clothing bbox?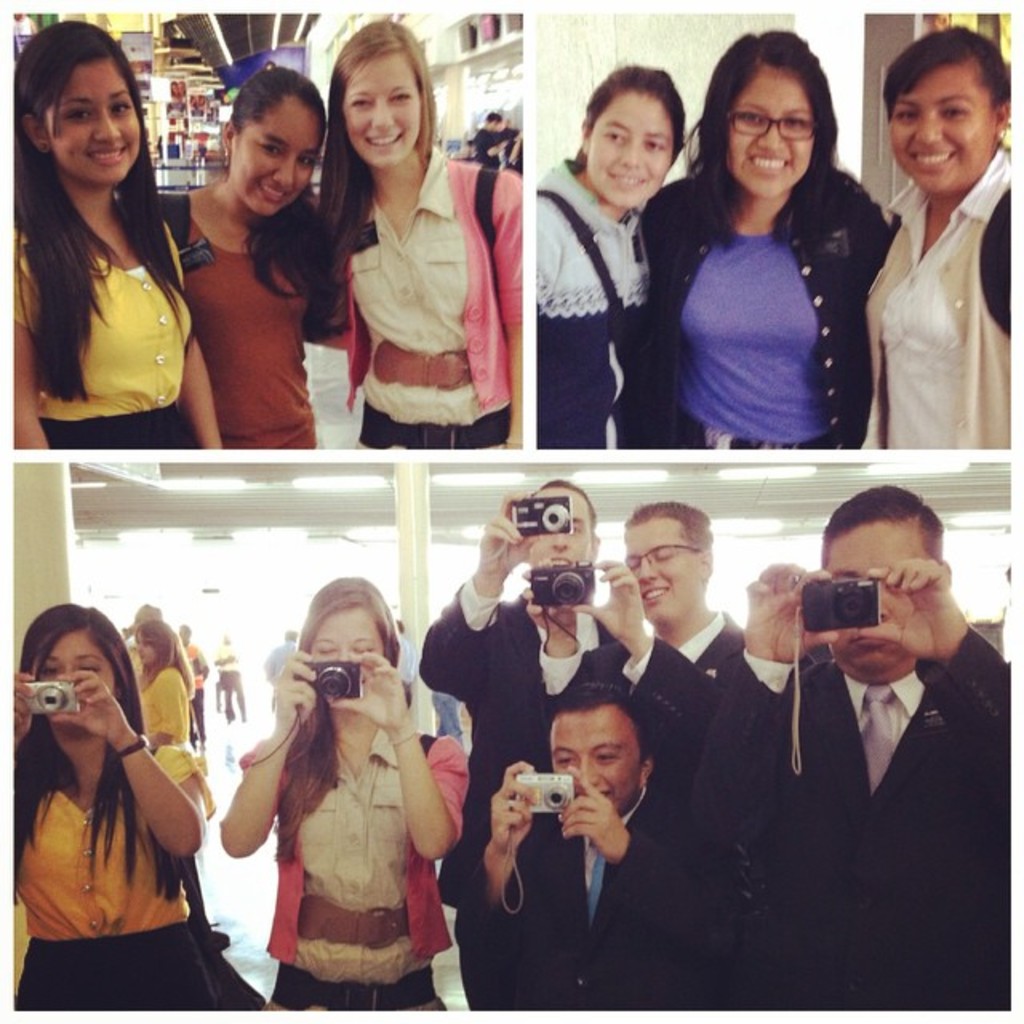
[642, 168, 896, 450]
